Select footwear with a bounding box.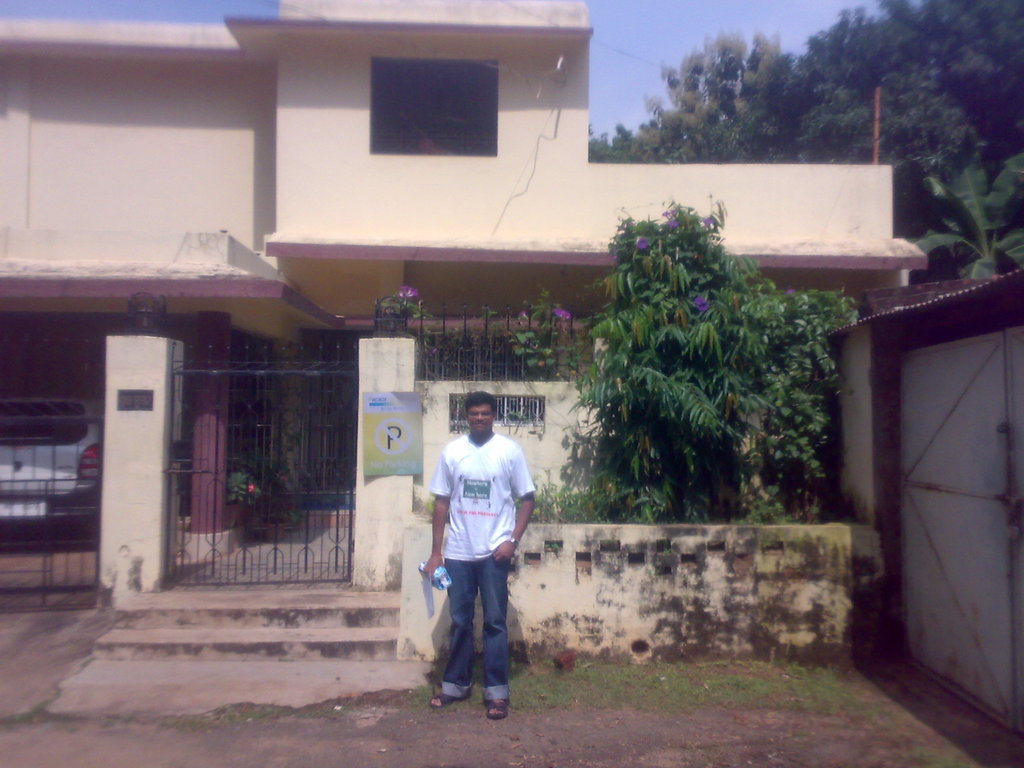
l=479, t=696, r=506, b=719.
